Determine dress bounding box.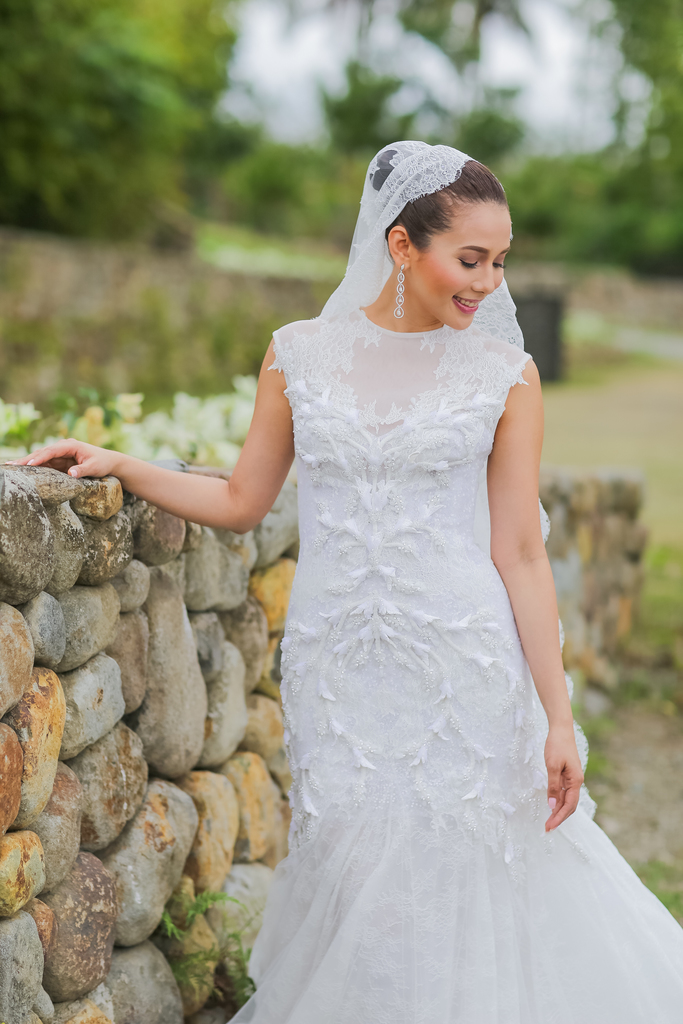
Determined: [227, 300, 682, 1023].
